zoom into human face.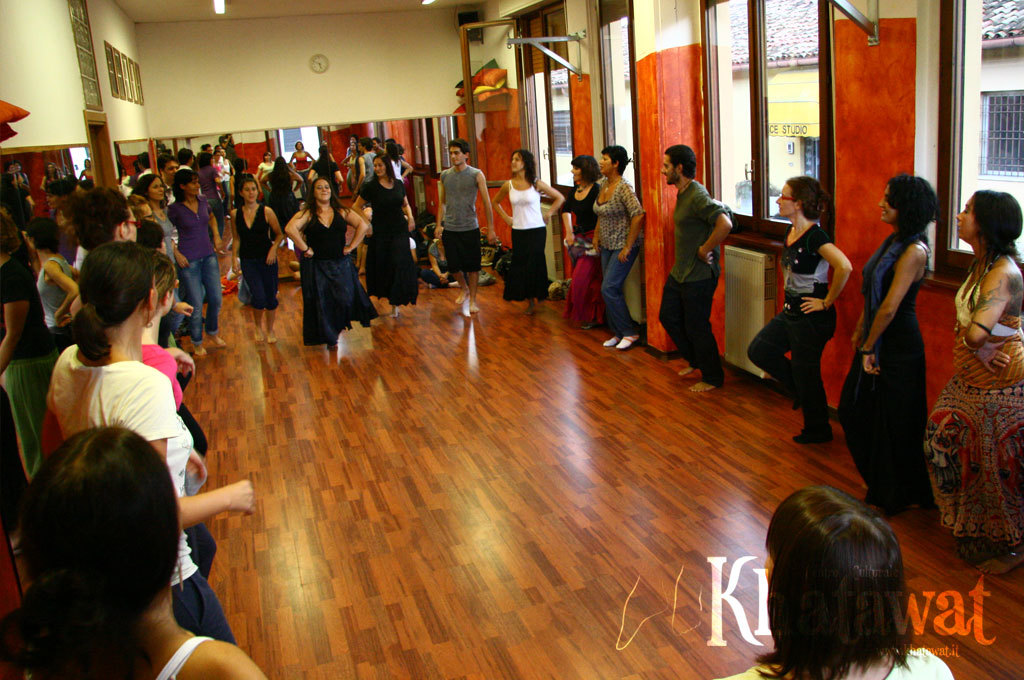
Zoom target: bbox(955, 195, 979, 240).
